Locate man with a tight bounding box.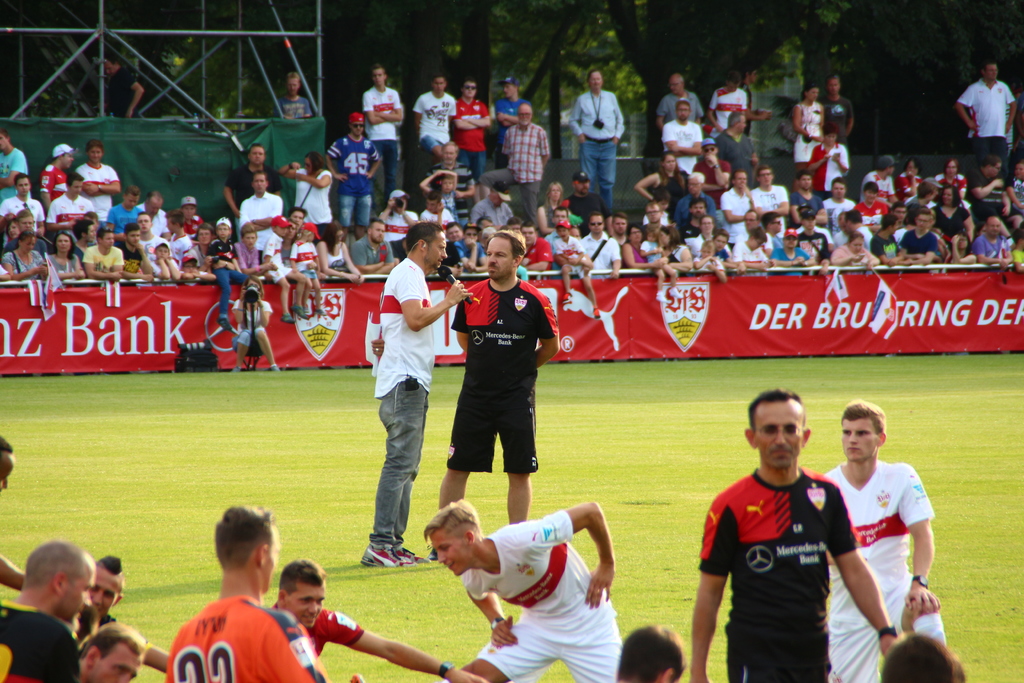
967:158:1023:233.
